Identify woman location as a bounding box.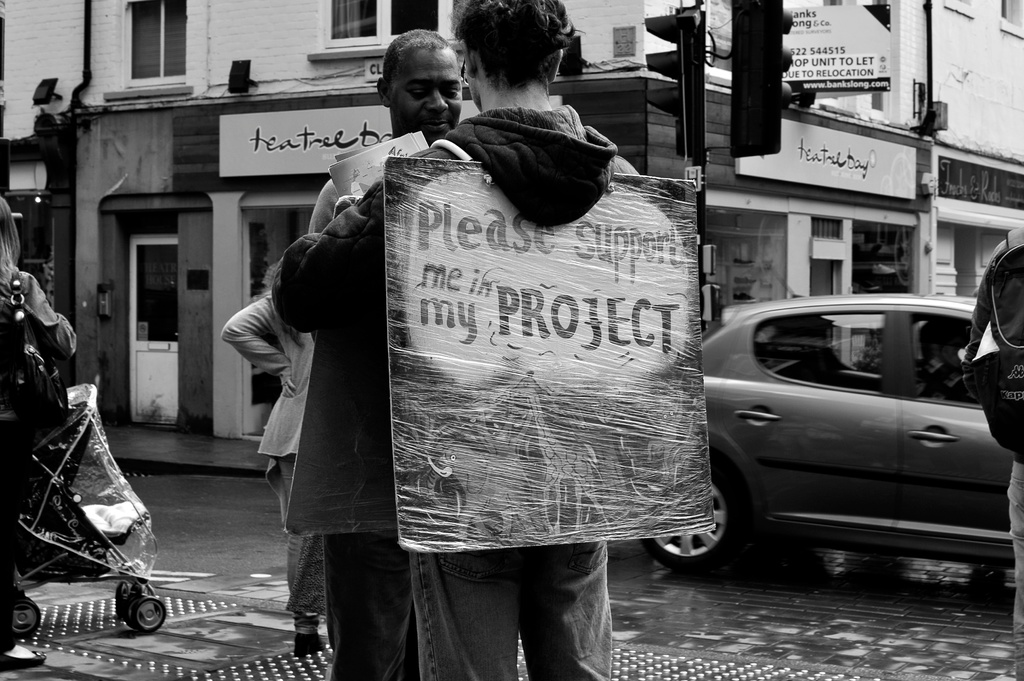
bbox(0, 196, 76, 666).
